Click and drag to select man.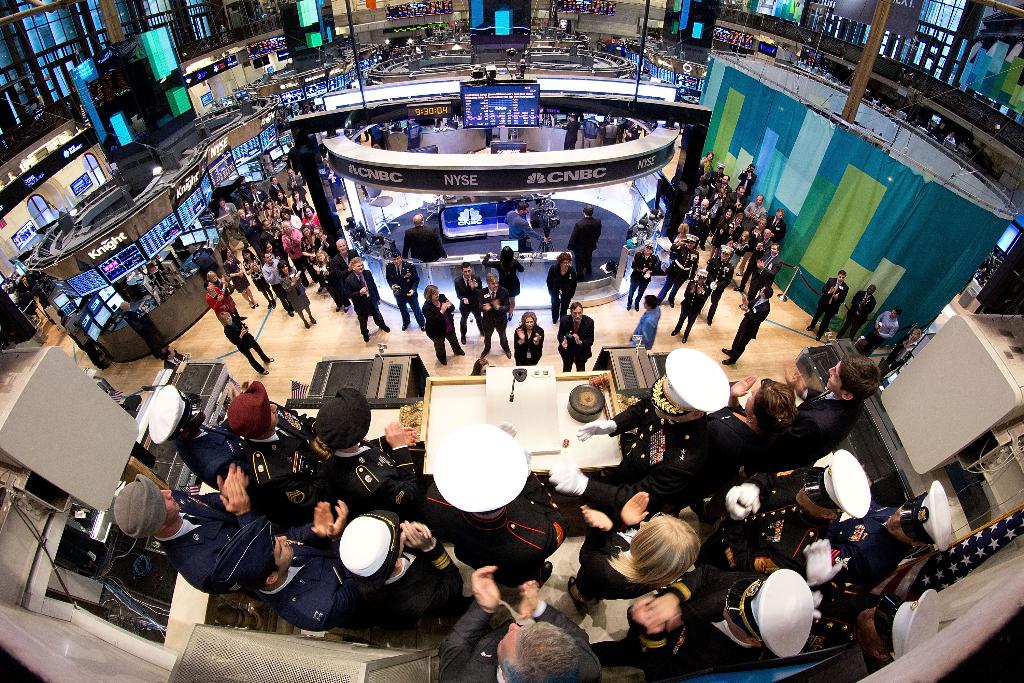
Selection: 400 210 446 263.
